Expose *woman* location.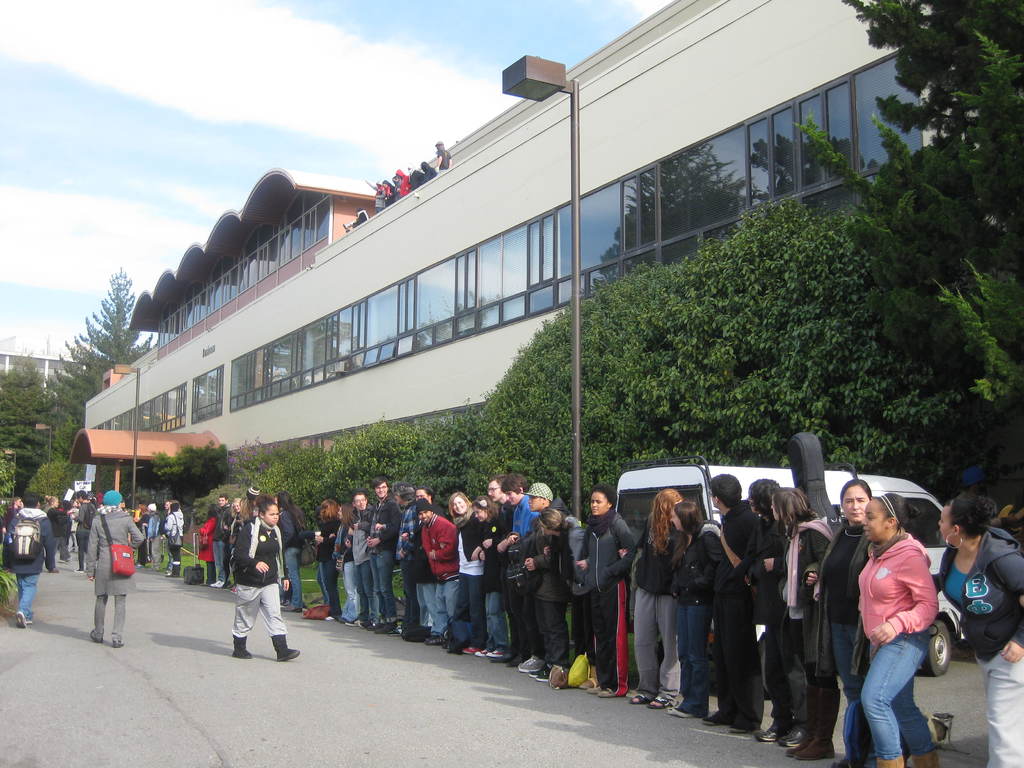
Exposed at [282,490,315,614].
